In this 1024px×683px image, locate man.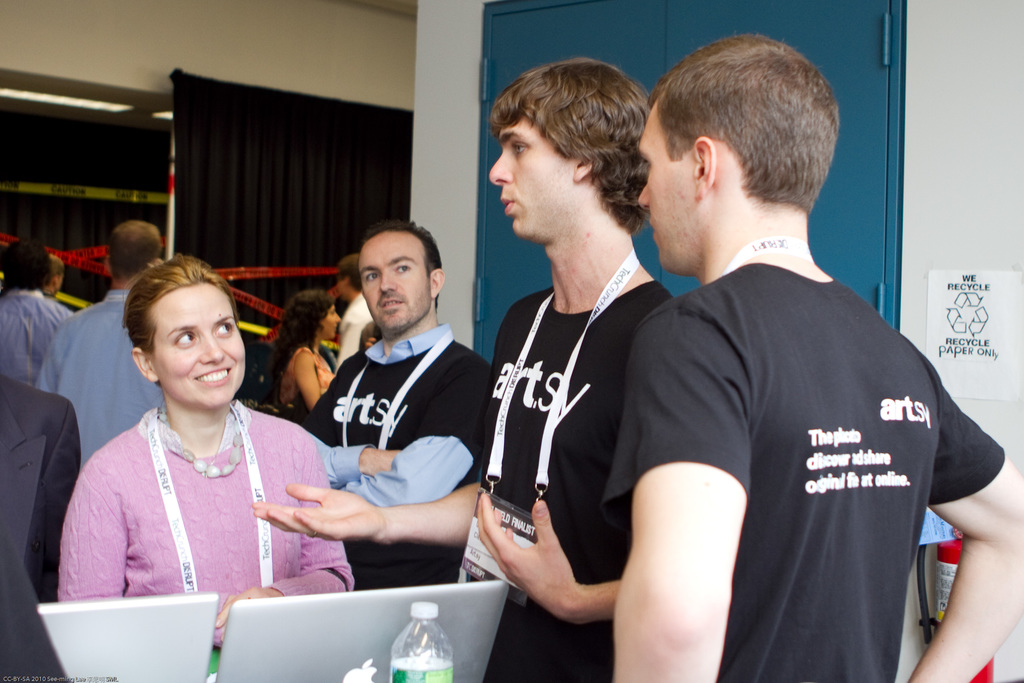
Bounding box: detection(248, 59, 676, 682).
